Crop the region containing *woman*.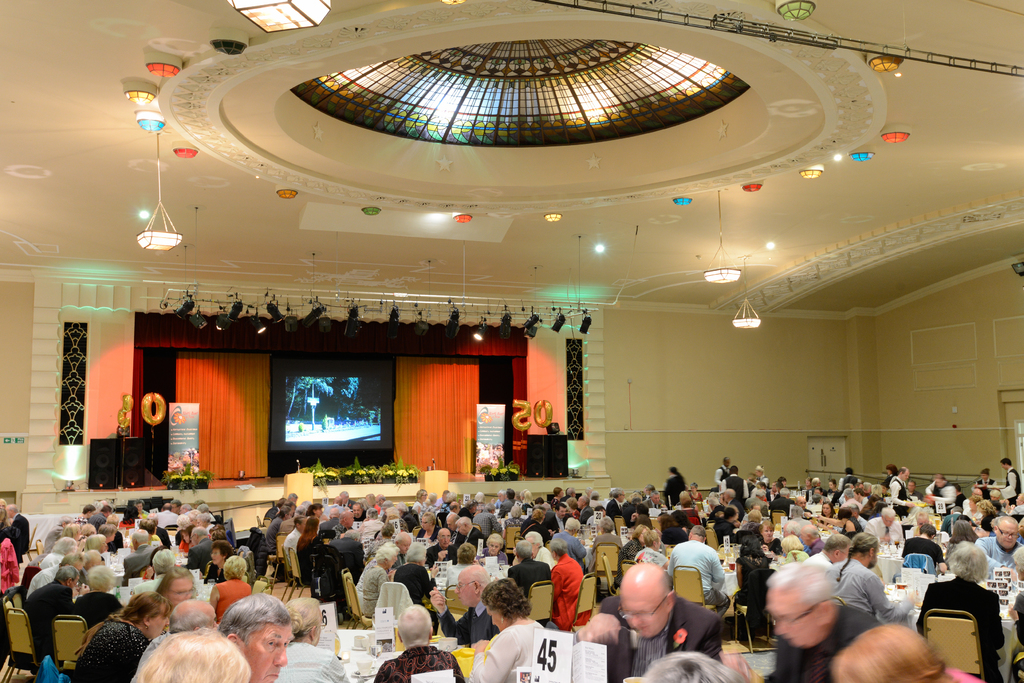
Crop region: (884,463,896,488).
